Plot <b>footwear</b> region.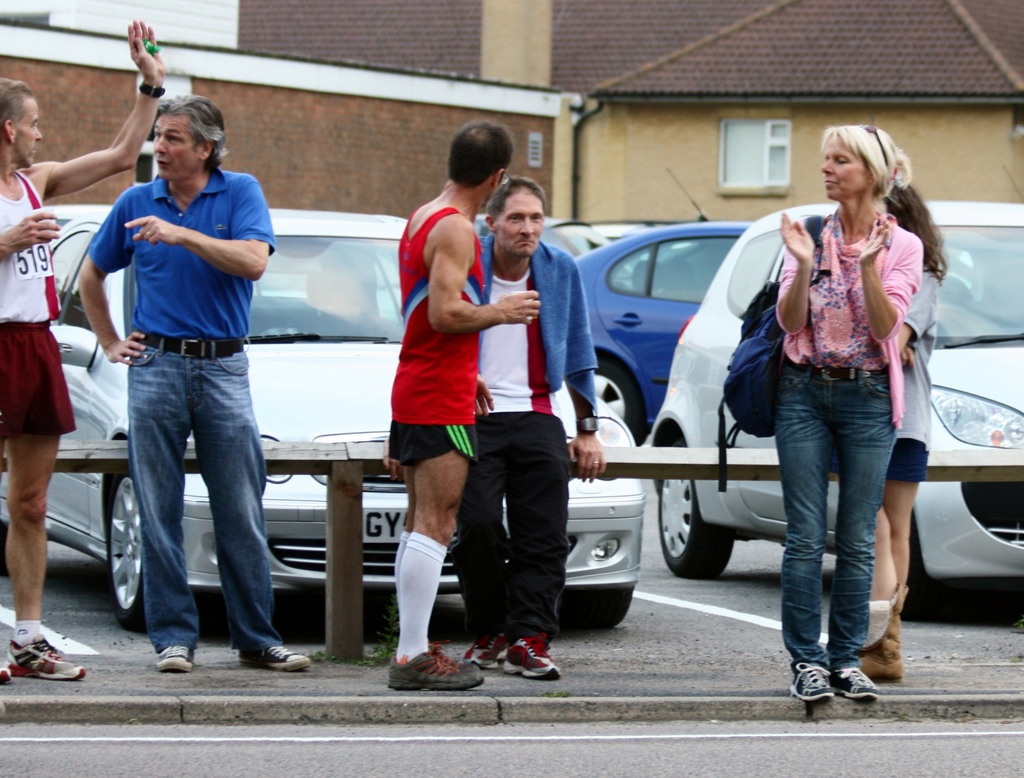
Plotted at bbox(235, 642, 317, 670).
